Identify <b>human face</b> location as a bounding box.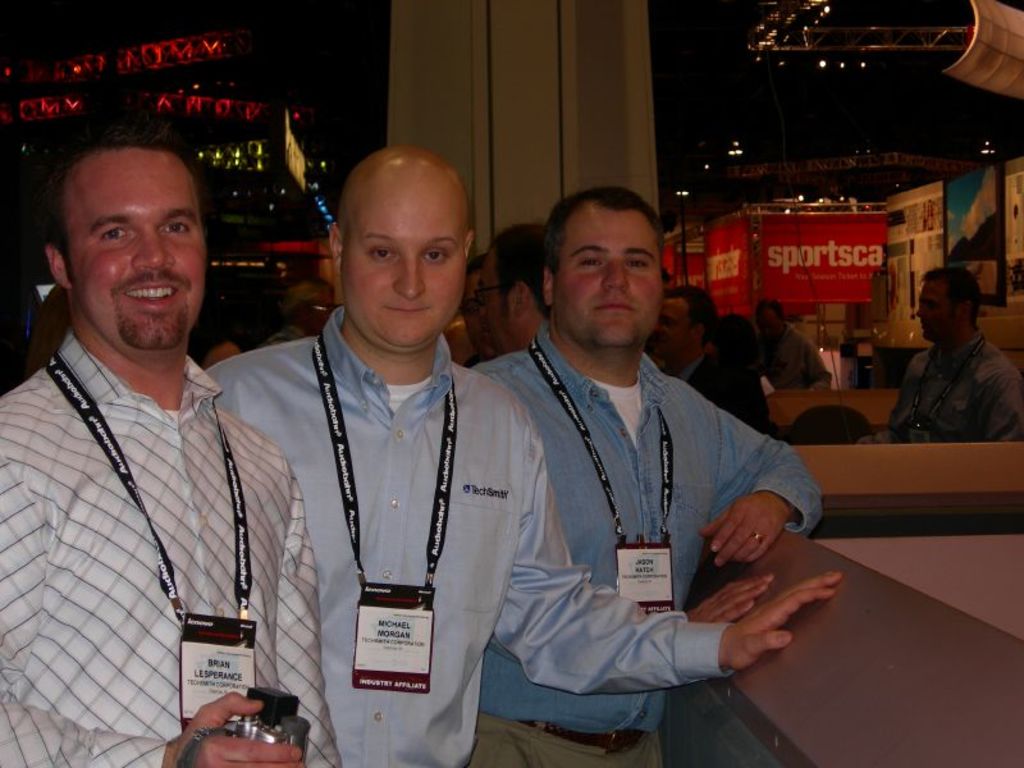
rect(72, 148, 207, 346).
